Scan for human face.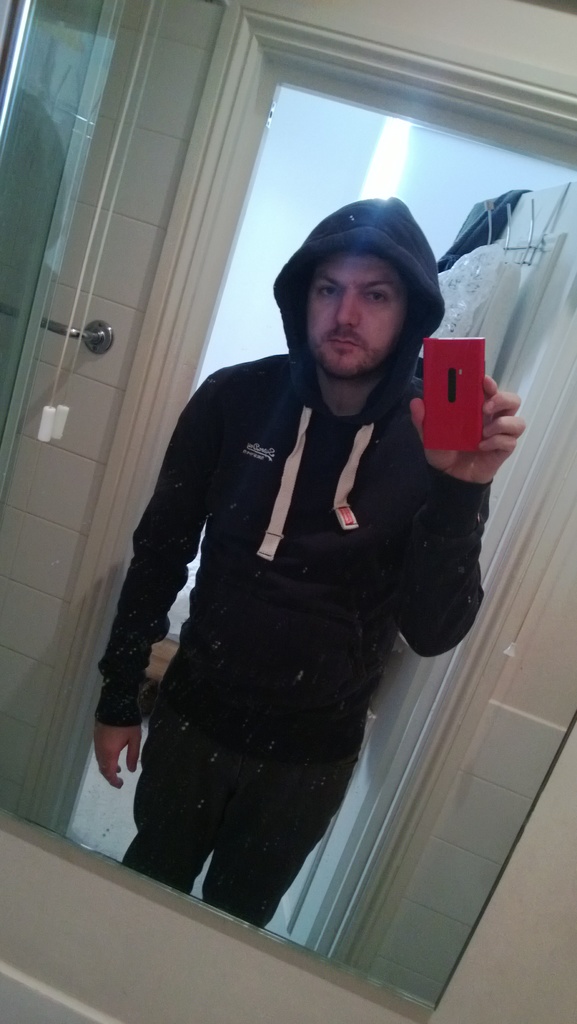
Scan result: {"x1": 312, "y1": 252, "x2": 414, "y2": 378}.
